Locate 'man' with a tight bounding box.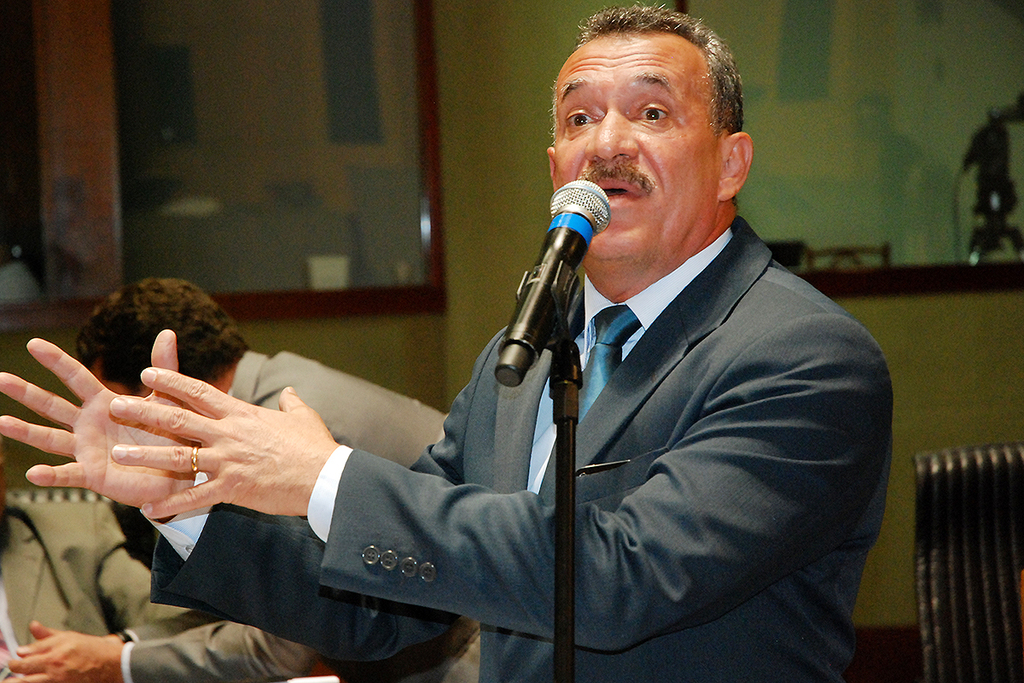
crop(0, 0, 893, 682).
